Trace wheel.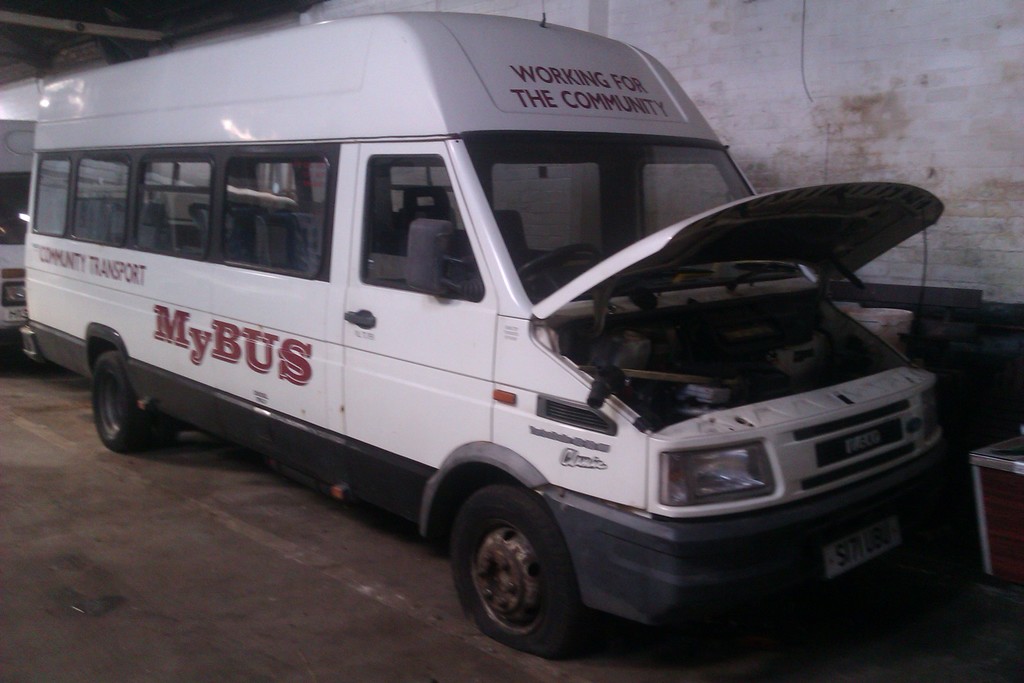
Traced to <box>445,497,595,649</box>.
